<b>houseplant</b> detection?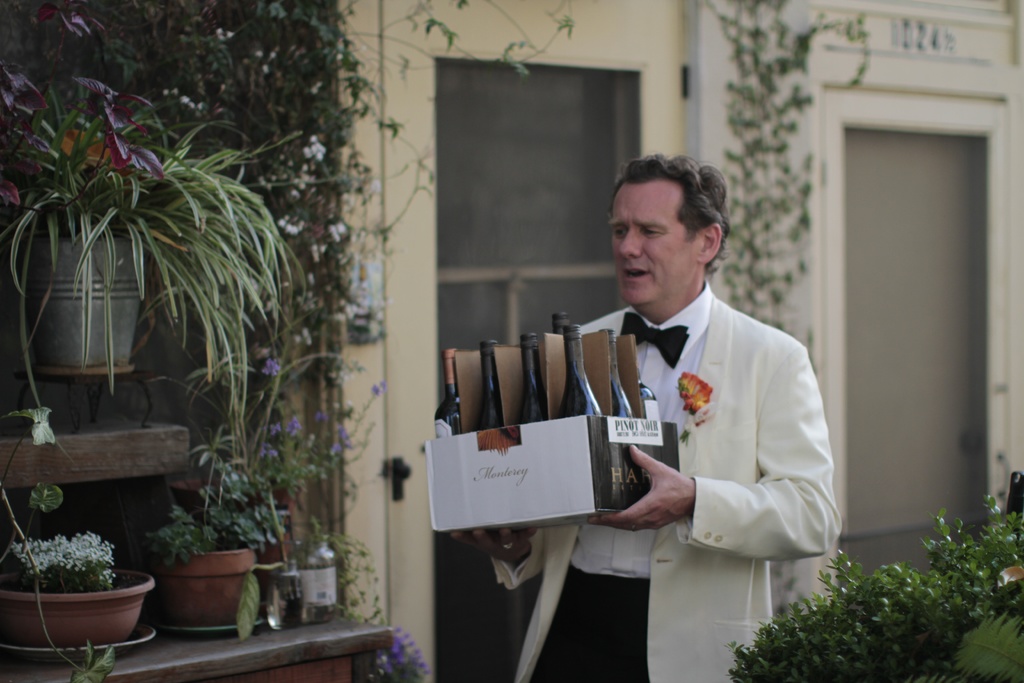
[left=6, top=78, right=311, bottom=441]
